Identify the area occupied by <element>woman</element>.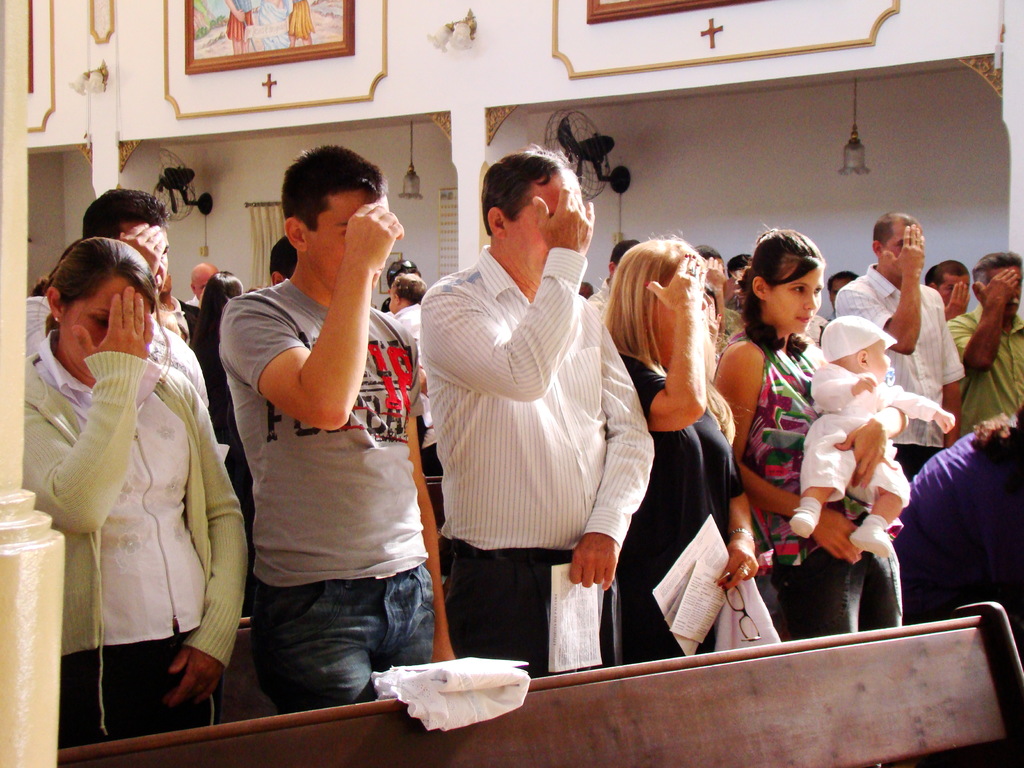
Area: (22,234,248,749).
